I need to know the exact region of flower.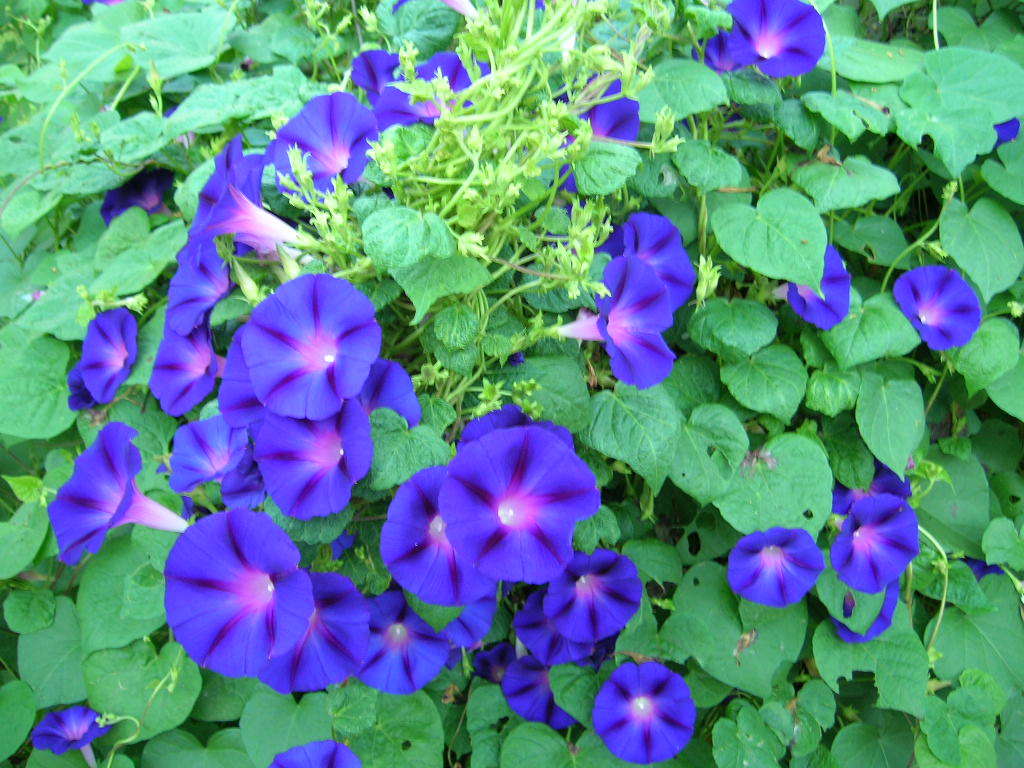
Region: (366,45,480,133).
